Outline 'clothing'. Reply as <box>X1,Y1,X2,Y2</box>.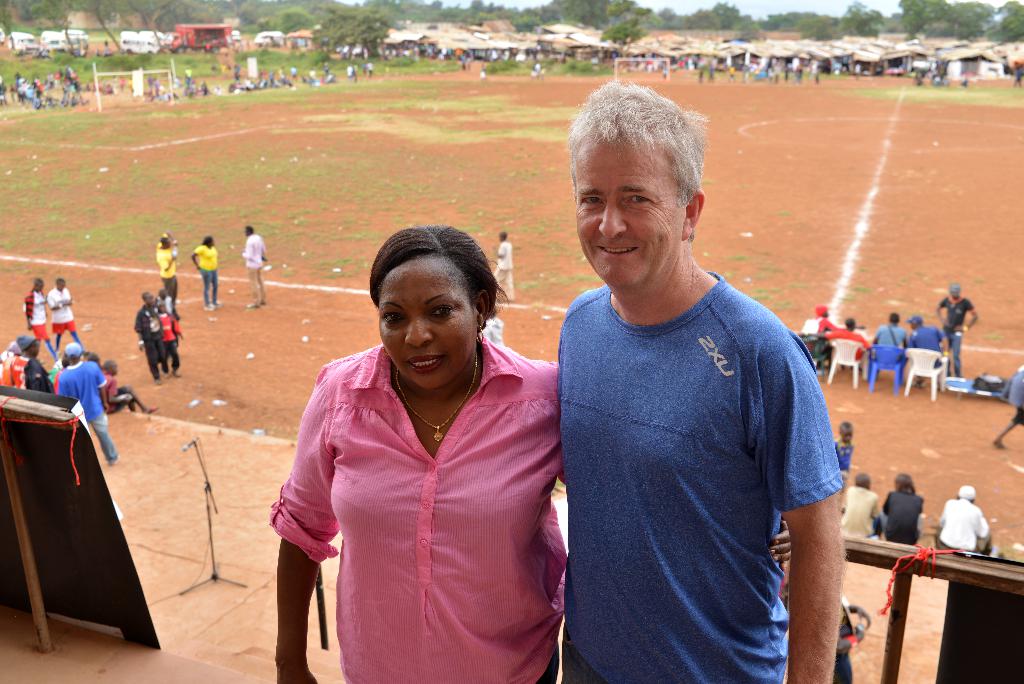
<box>933,500,993,555</box>.
